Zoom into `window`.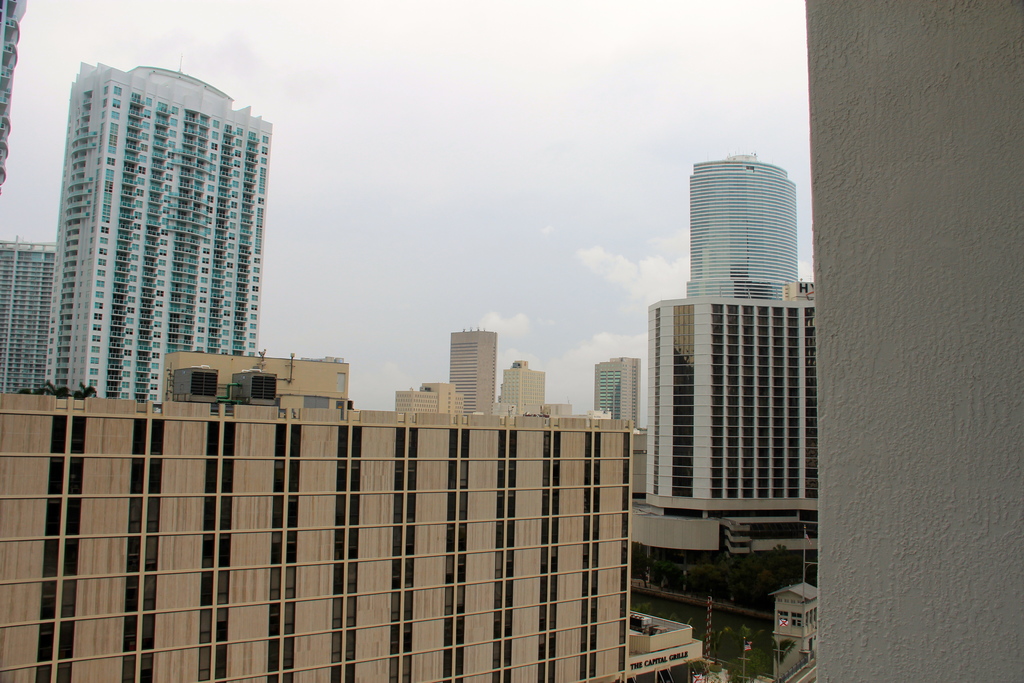
Zoom target: rect(136, 209, 144, 220).
